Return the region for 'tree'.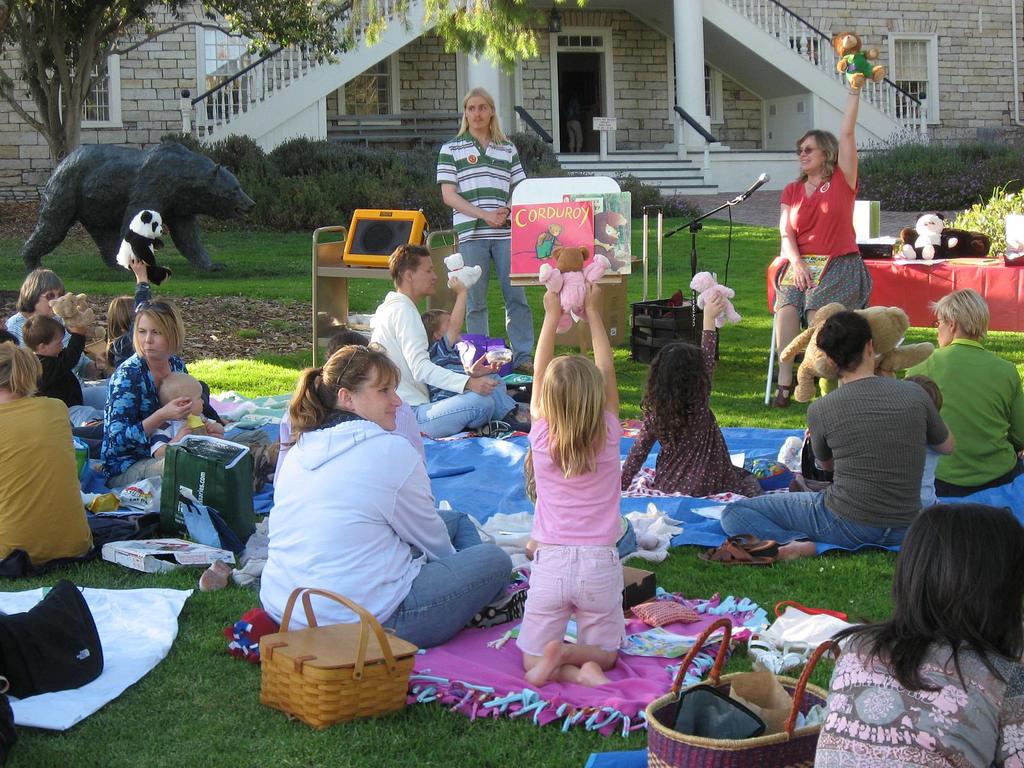
region(358, 0, 593, 76).
